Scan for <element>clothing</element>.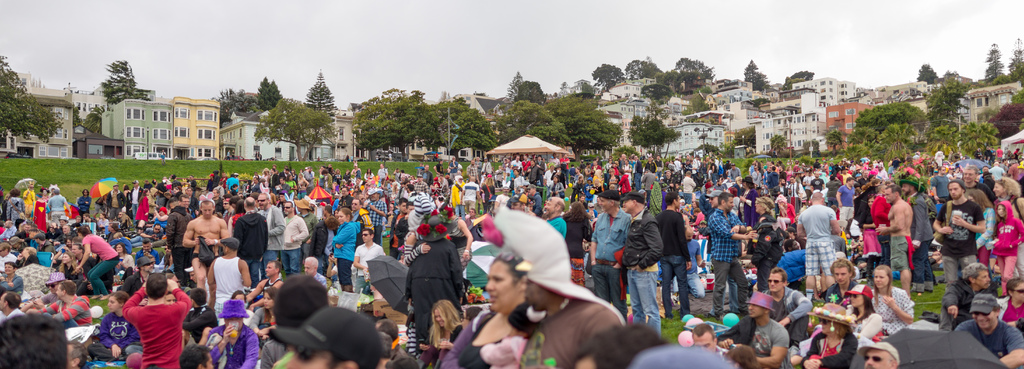
Scan result: (left=89, top=234, right=113, bottom=253).
